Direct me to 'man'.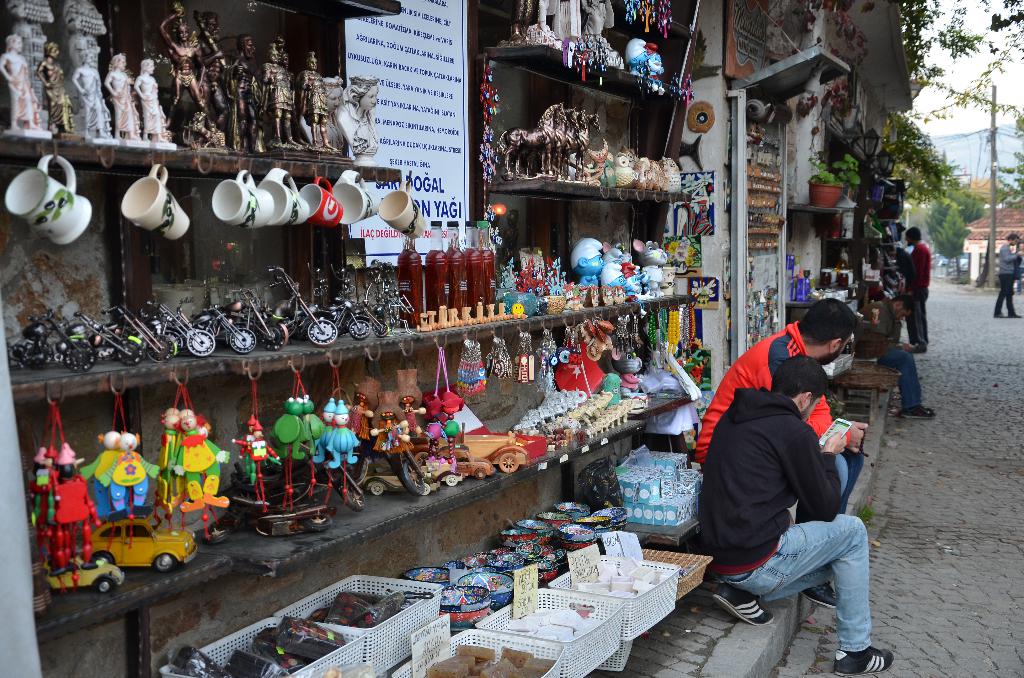
Direction: (left=101, top=52, right=143, bottom=141).
